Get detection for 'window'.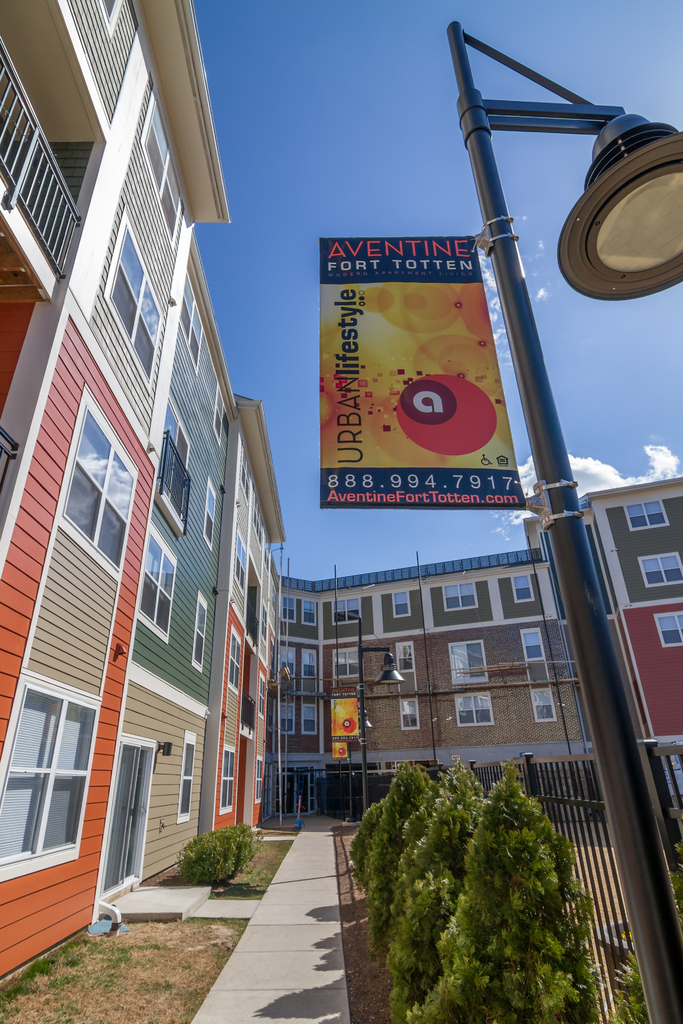
Detection: region(62, 398, 152, 568).
